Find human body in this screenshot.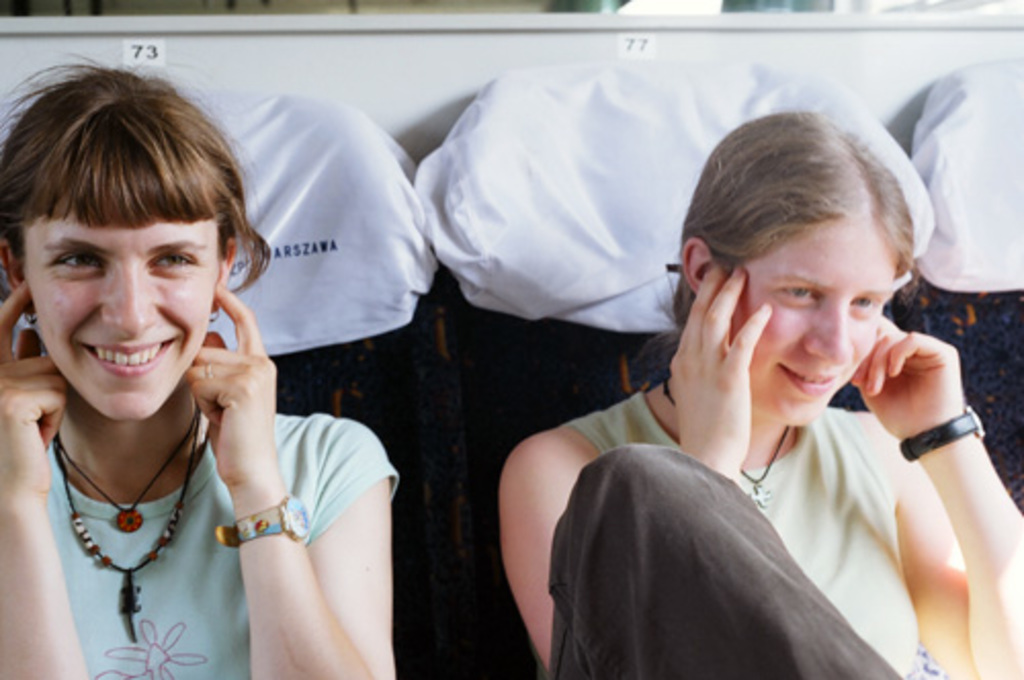
The bounding box for human body is <region>475, 98, 1022, 678</region>.
